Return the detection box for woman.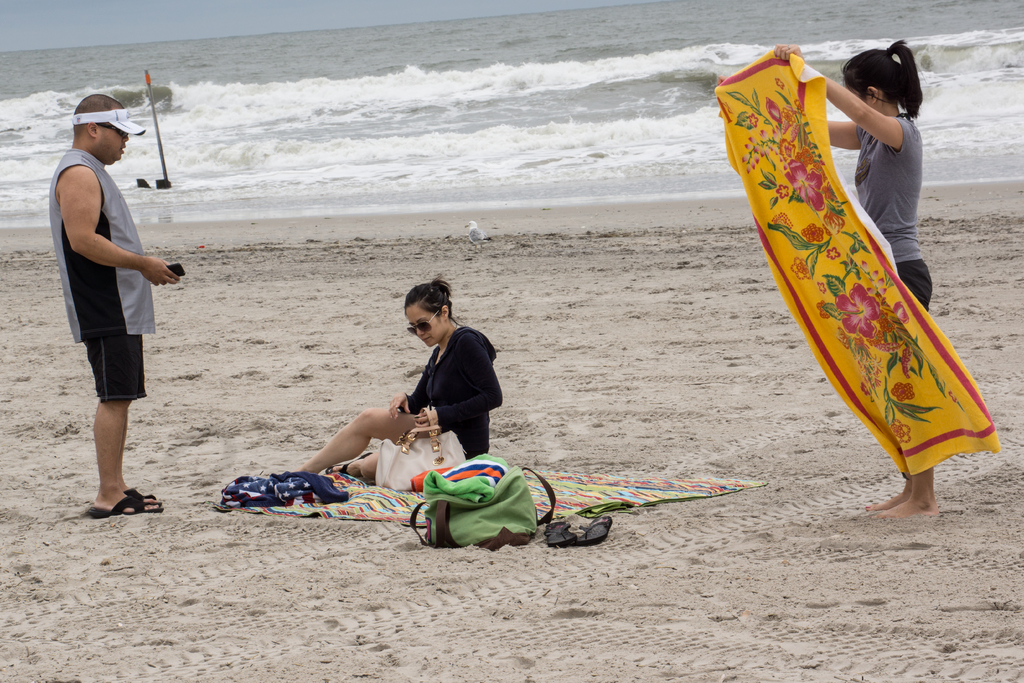
select_region(707, 38, 926, 523).
